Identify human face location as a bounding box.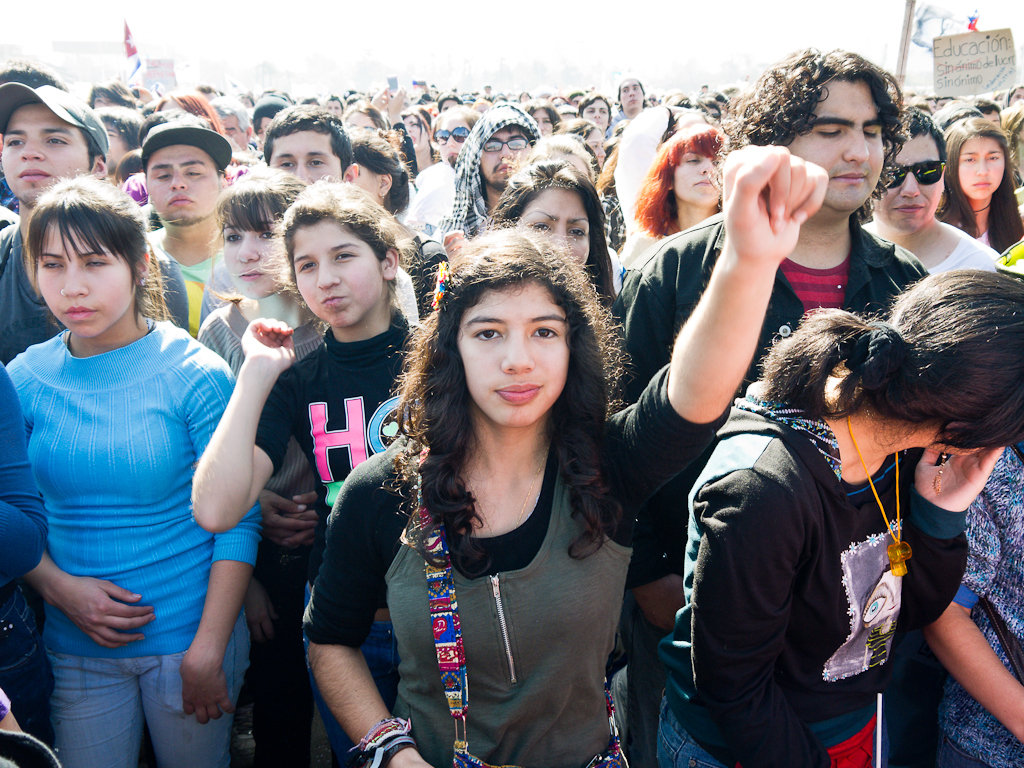
Rect(478, 129, 527, 190).
